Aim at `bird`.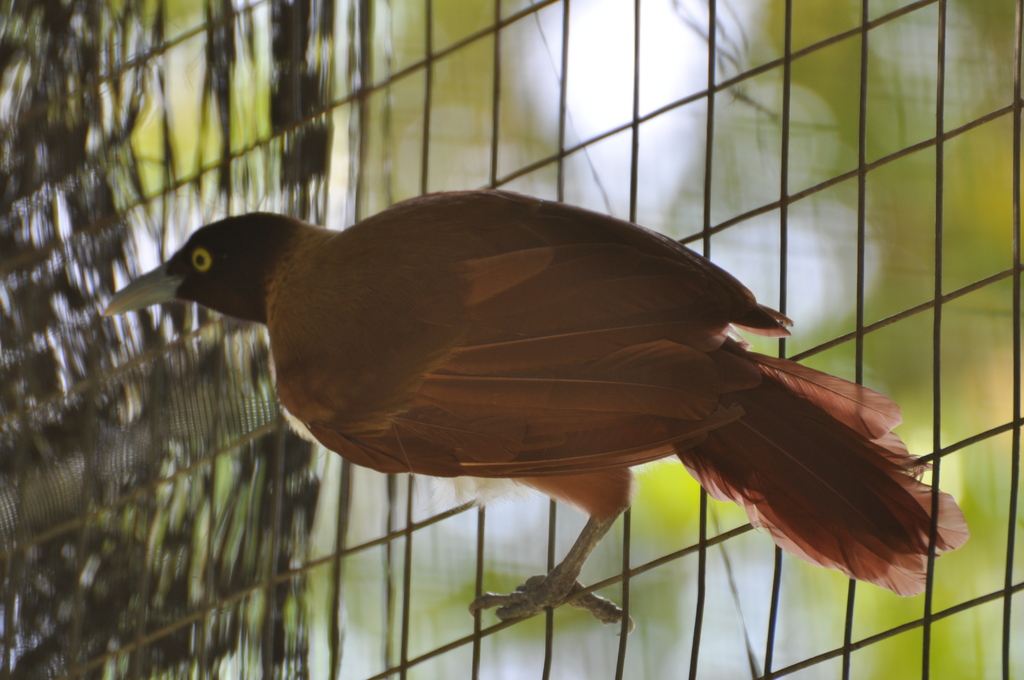
Aimed at 127 211 982 626.
